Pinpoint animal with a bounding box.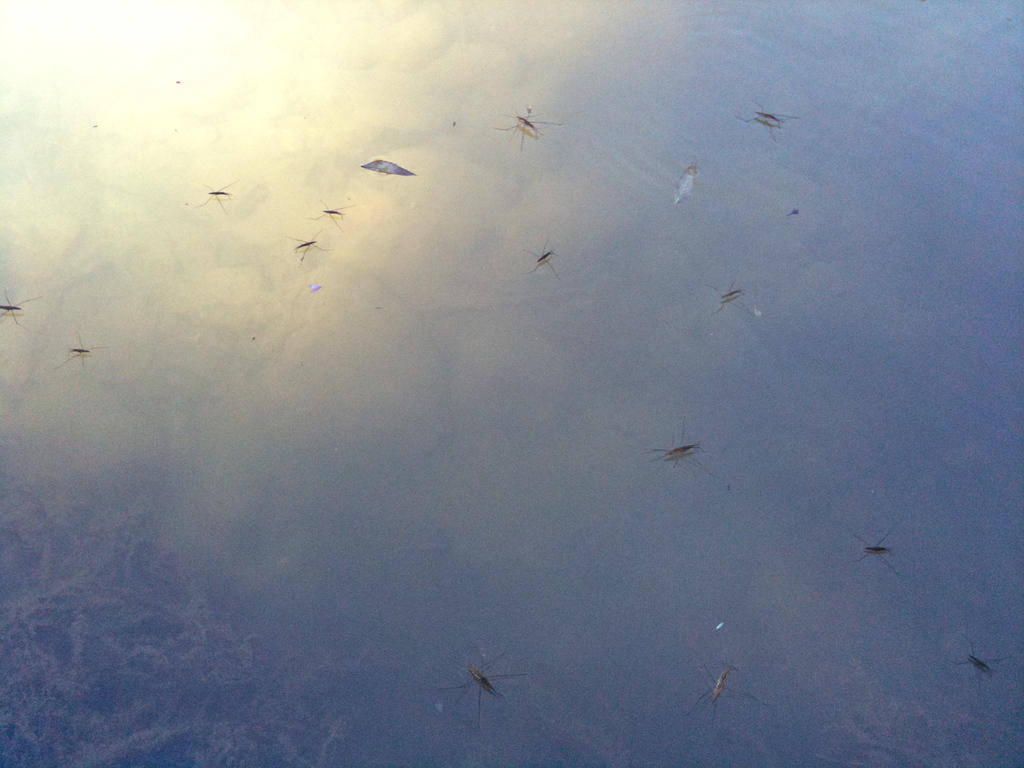
<bbox>731, 91, 808, 145</bbox>.
